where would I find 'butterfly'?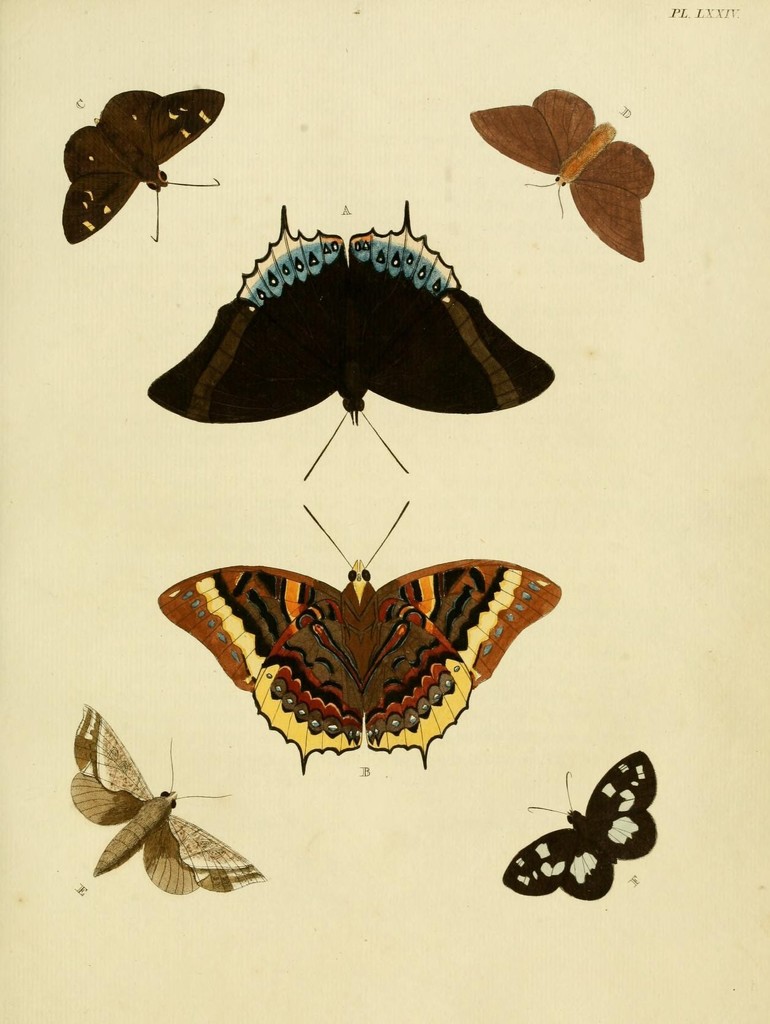
At rect(495, 748, 647, 908).
